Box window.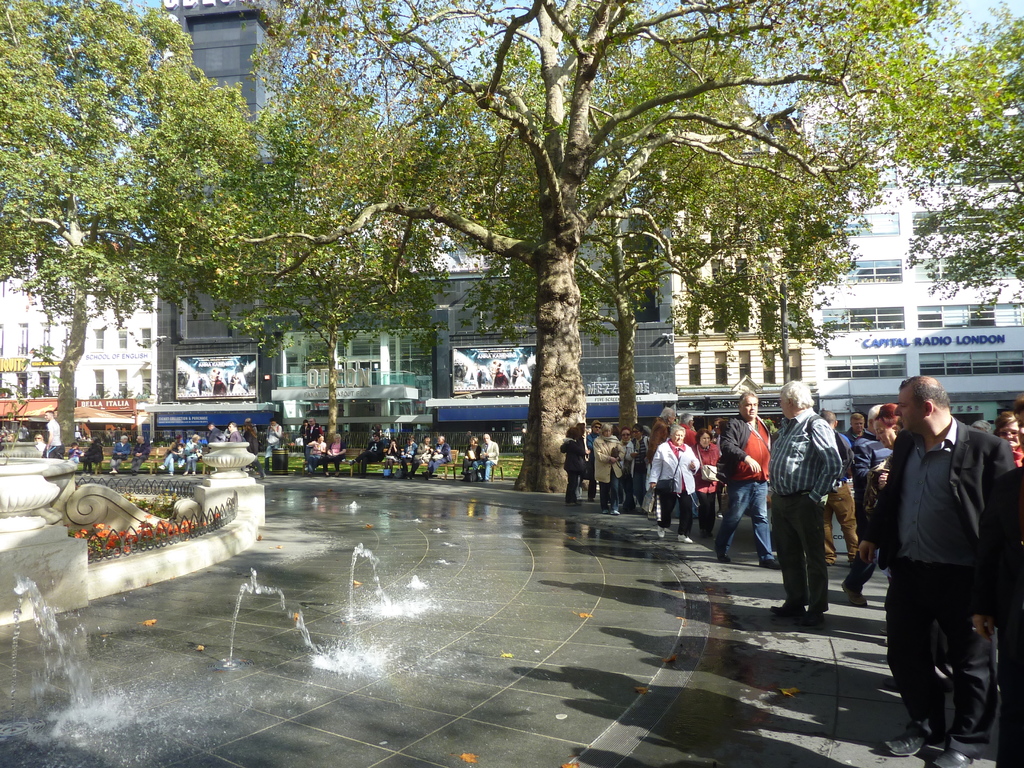
<region>922, 162, 1023, 187</region>.
